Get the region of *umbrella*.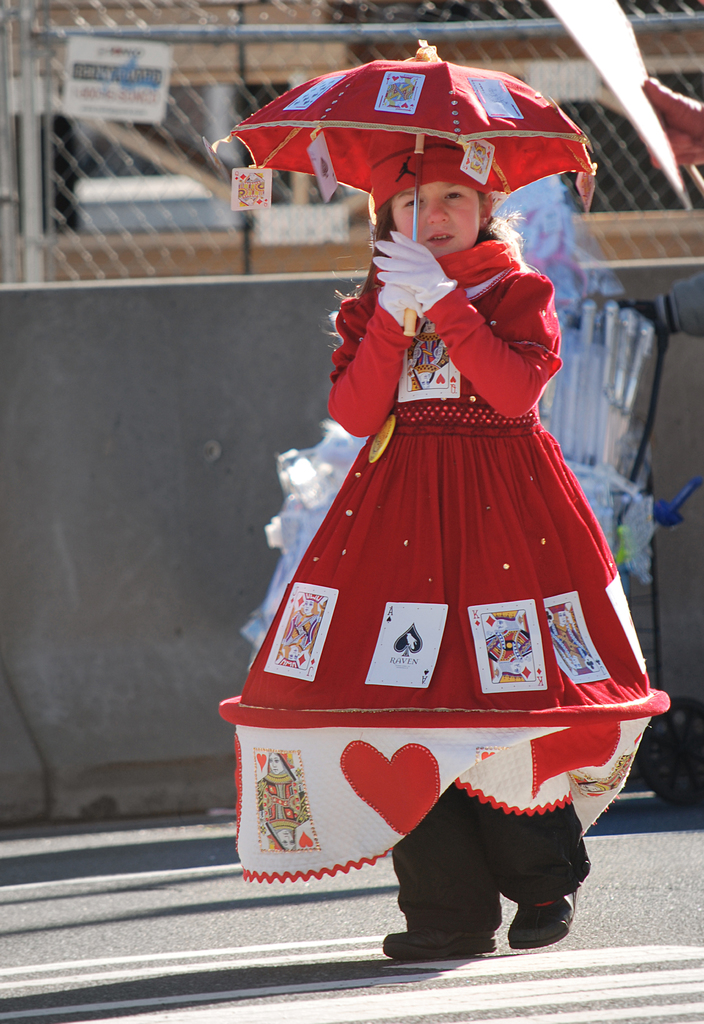
214:43:604:340.
